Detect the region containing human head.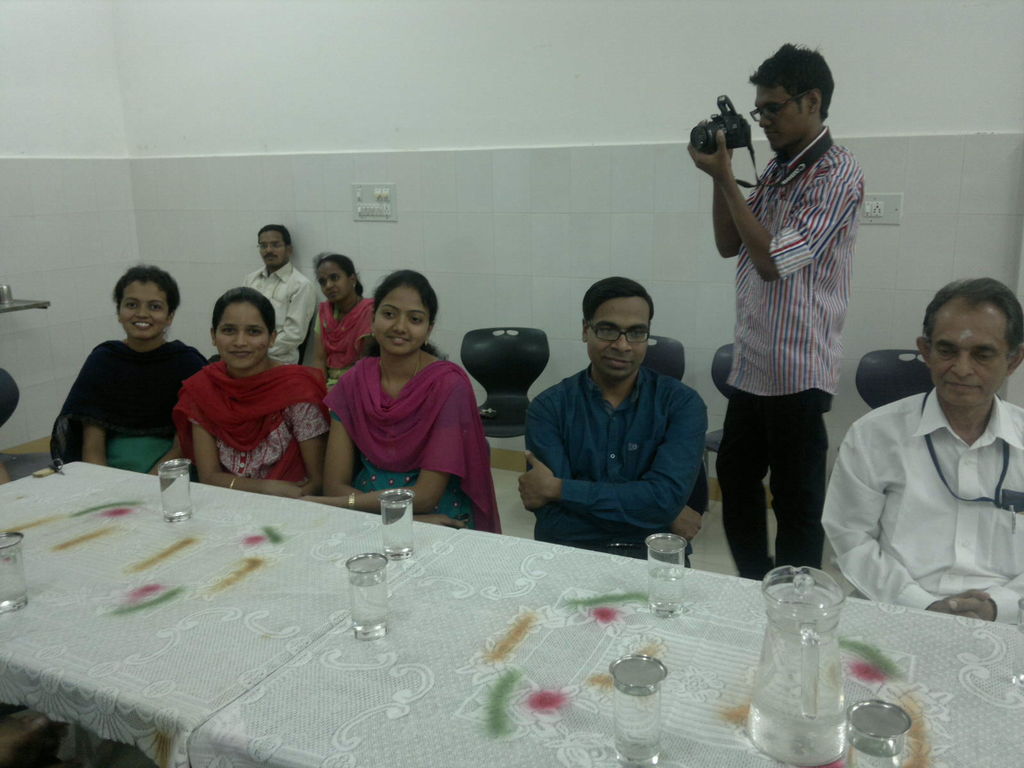
box=[255, 222, 296, 267].
